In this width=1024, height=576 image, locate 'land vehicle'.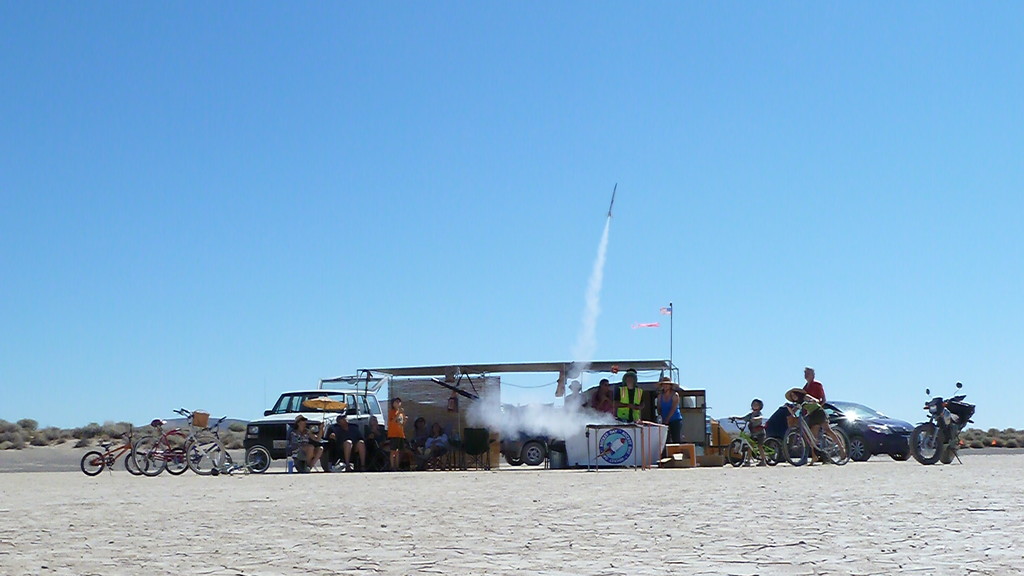
Bounding box: (x1=501, y1=428, x2=551, y2=465).
